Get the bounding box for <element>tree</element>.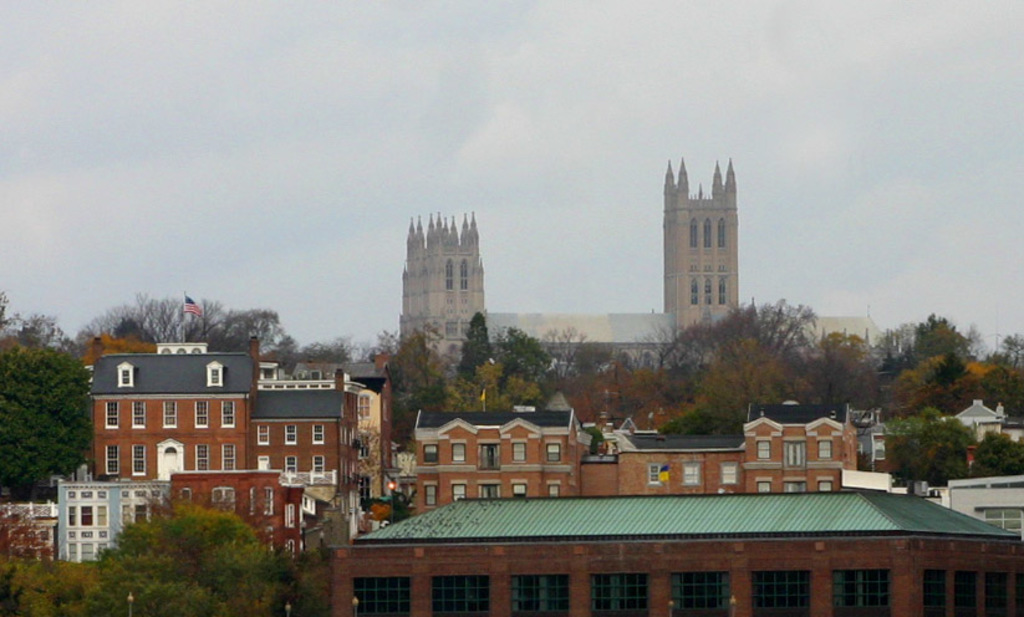
x1=457 y1=313 x2=499 y2=376.
